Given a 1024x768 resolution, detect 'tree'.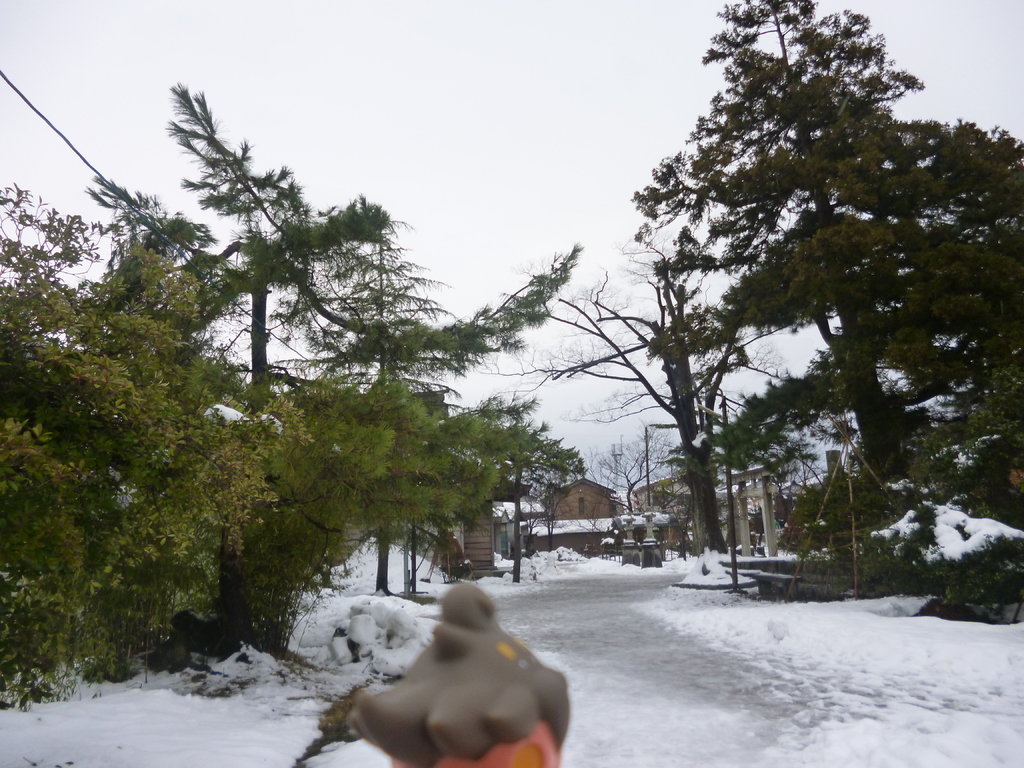
<bbox>404, 232, 598, 589</bbox>.
